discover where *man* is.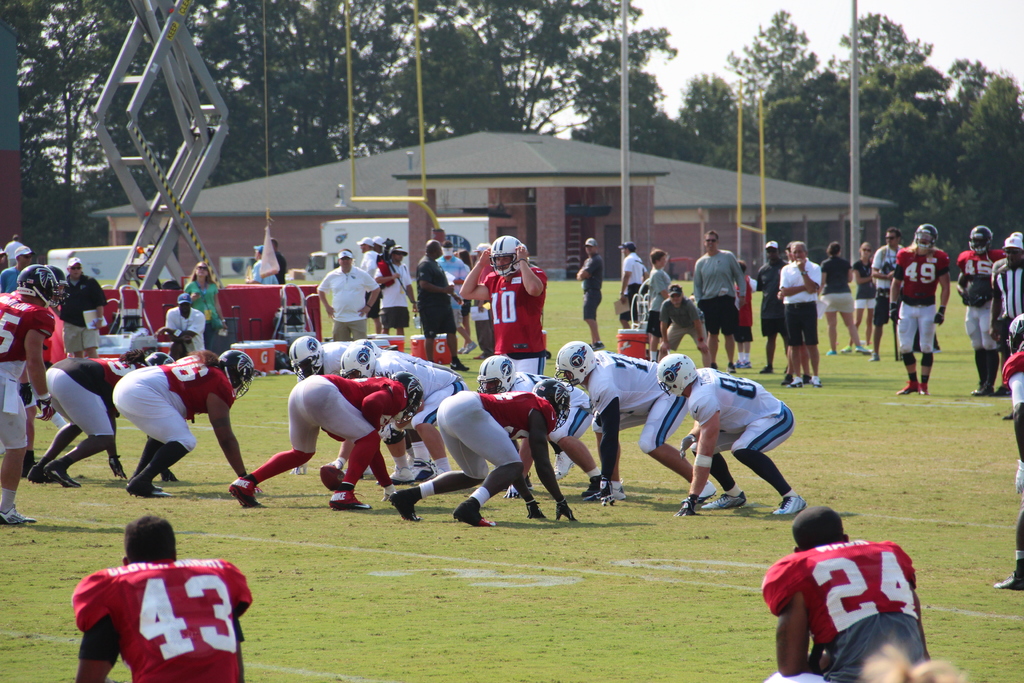
Discovered at bbox=[661, 342, 813, 518].
